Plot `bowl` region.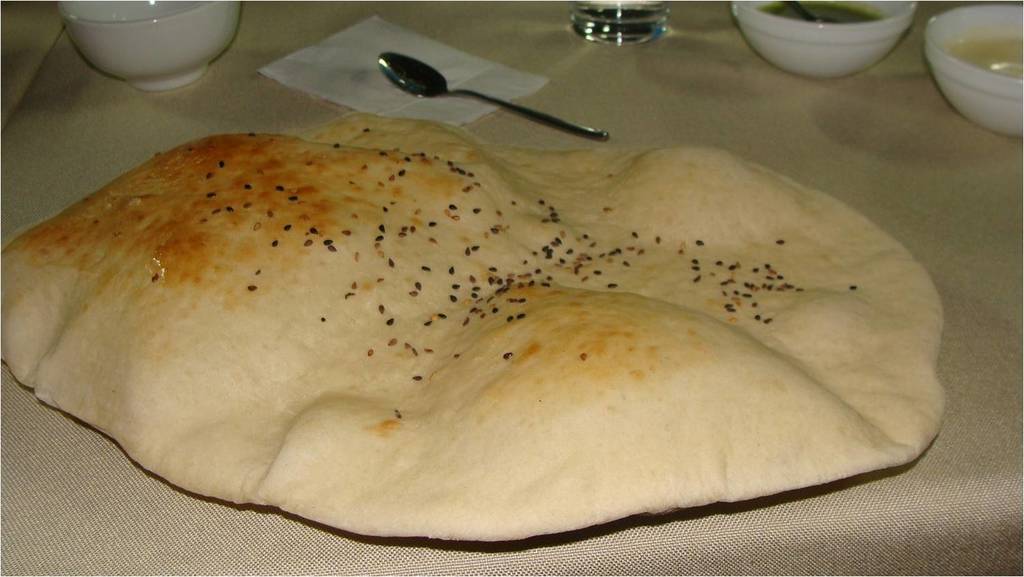
Plotted at {"x1": 729, "y1": 0, "x2": 916, "y2": 76}.
